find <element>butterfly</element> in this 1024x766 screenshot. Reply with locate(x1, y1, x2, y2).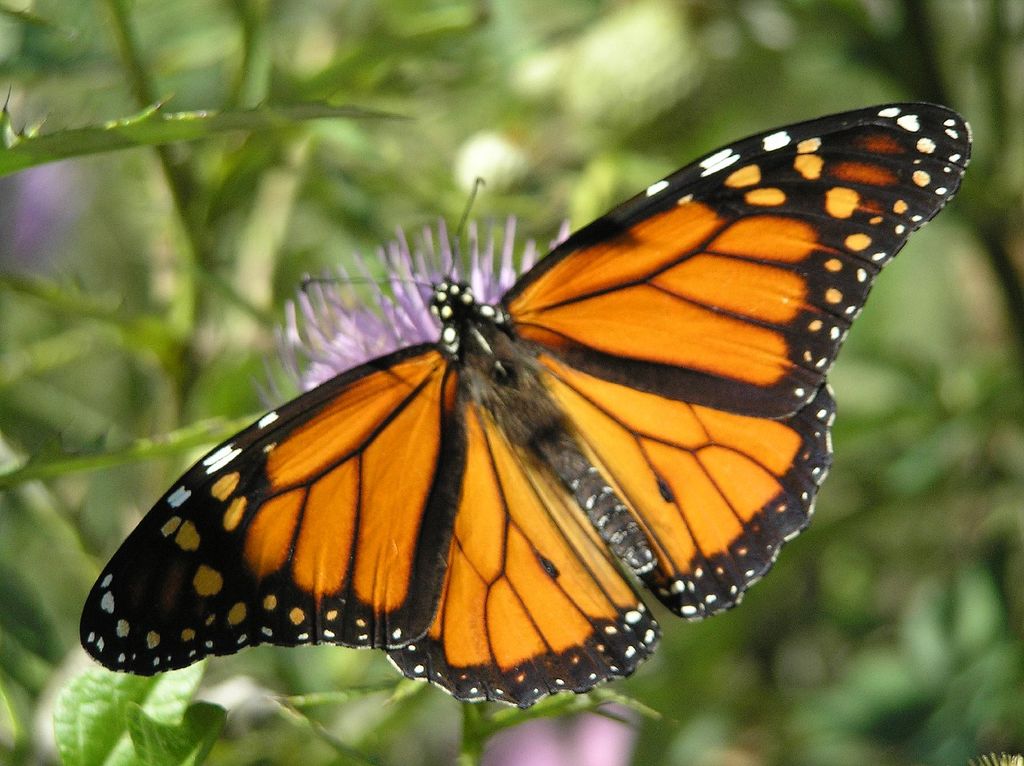
locate(79, 98, 972, 714).
